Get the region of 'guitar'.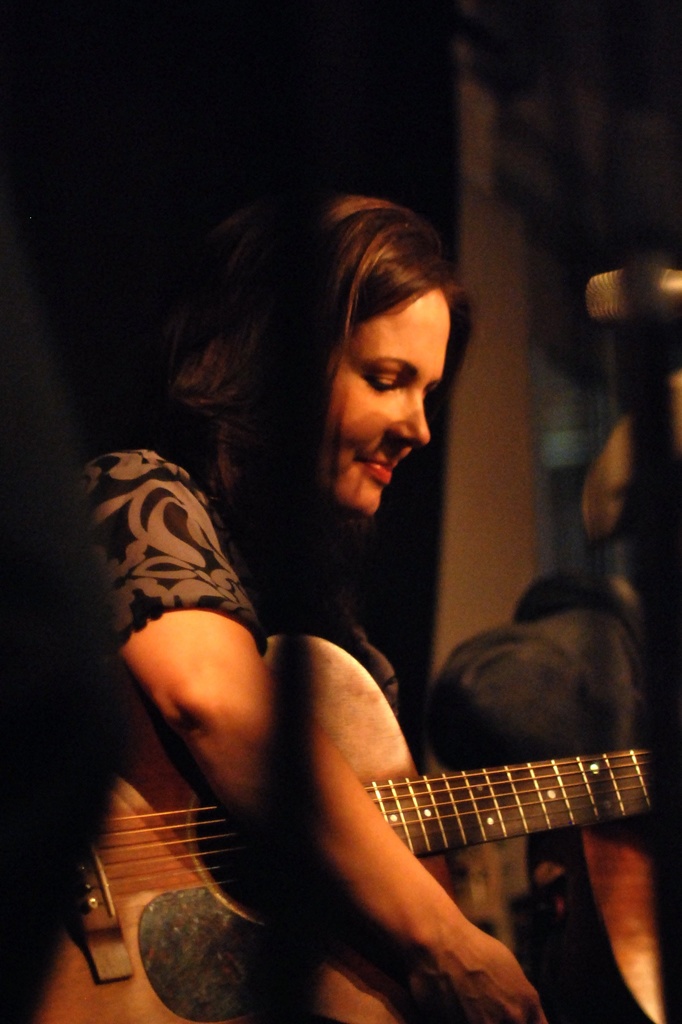
box=[68, 550, 634, 1000].
